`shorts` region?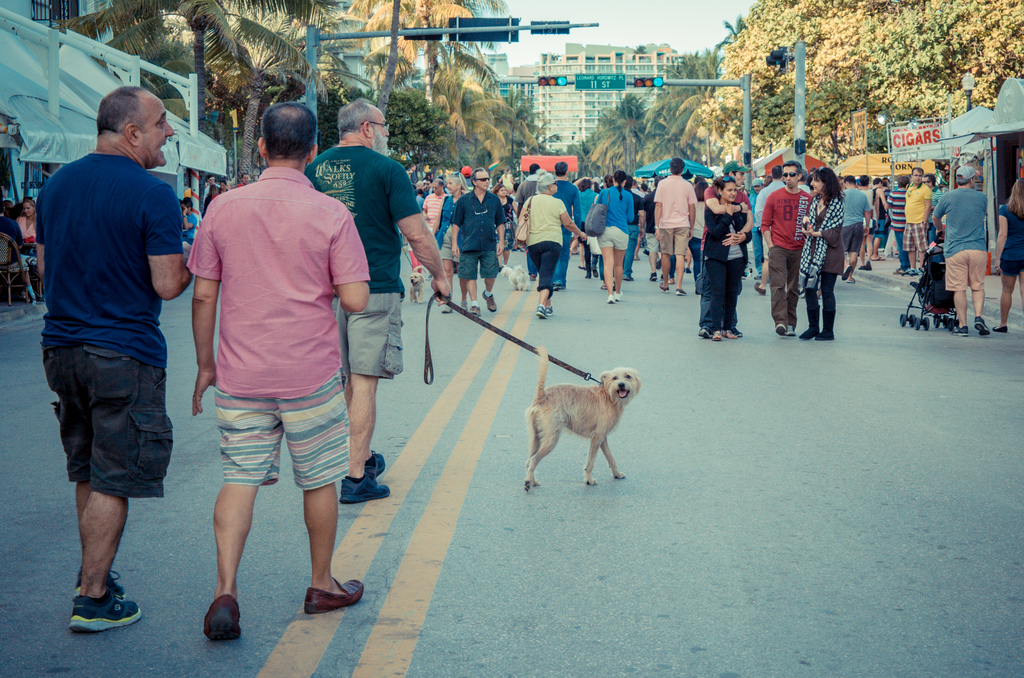
<region>330, 294, 404, 379</region>
